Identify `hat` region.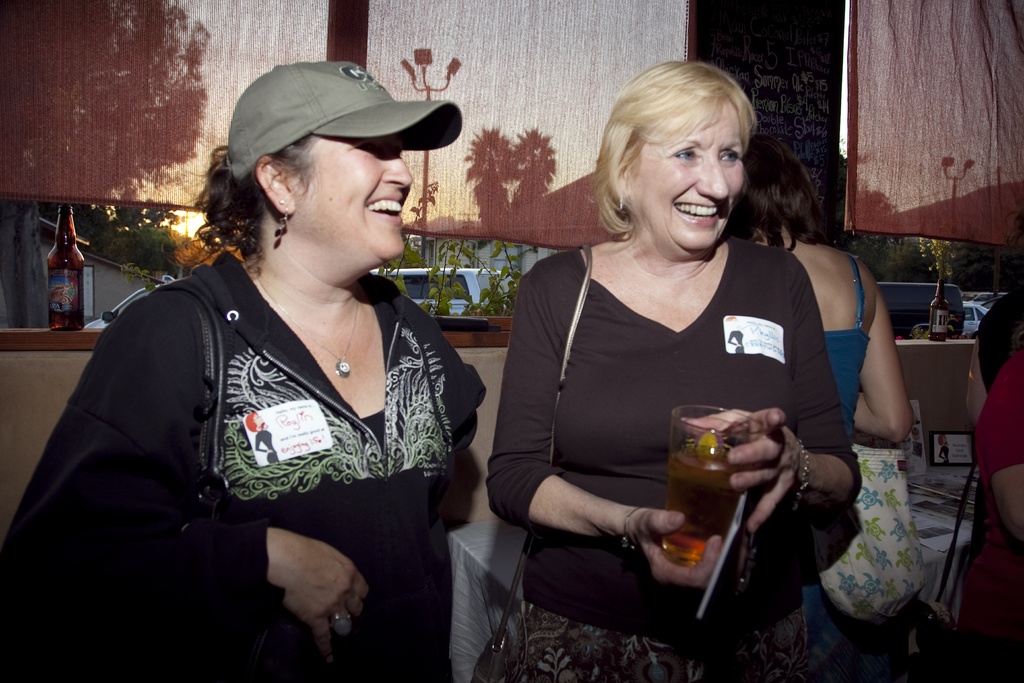
Region: bbox(225, 58, 463, 185).
